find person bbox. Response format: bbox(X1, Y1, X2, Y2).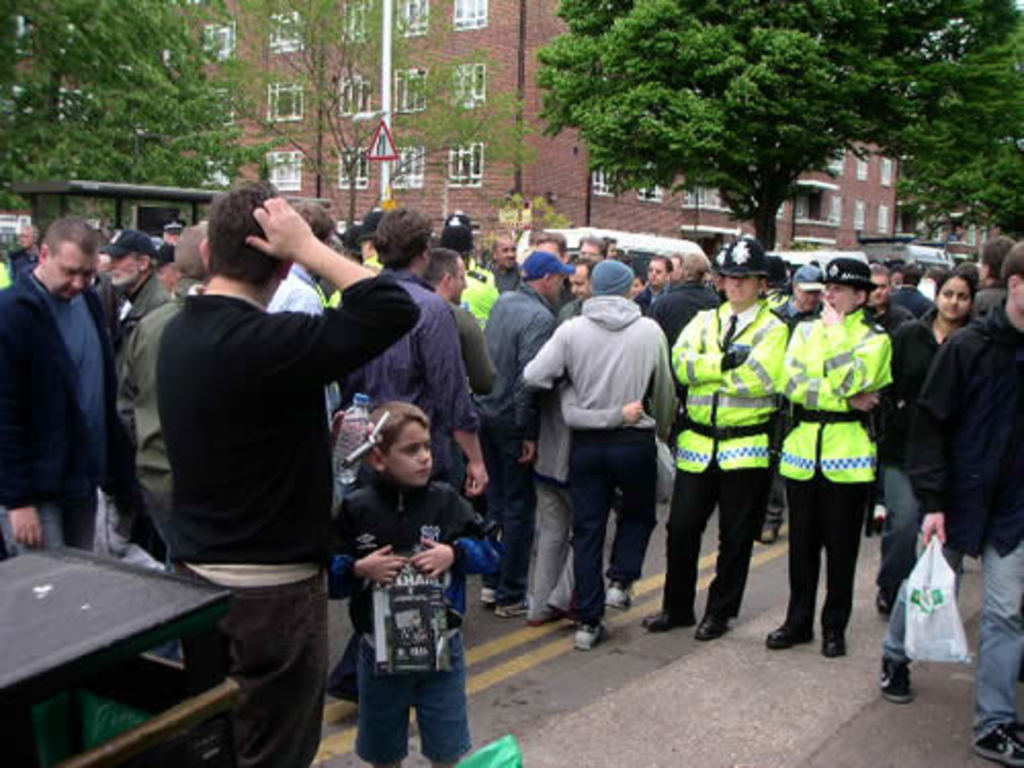
bbox(344, 227, 358, 266).
